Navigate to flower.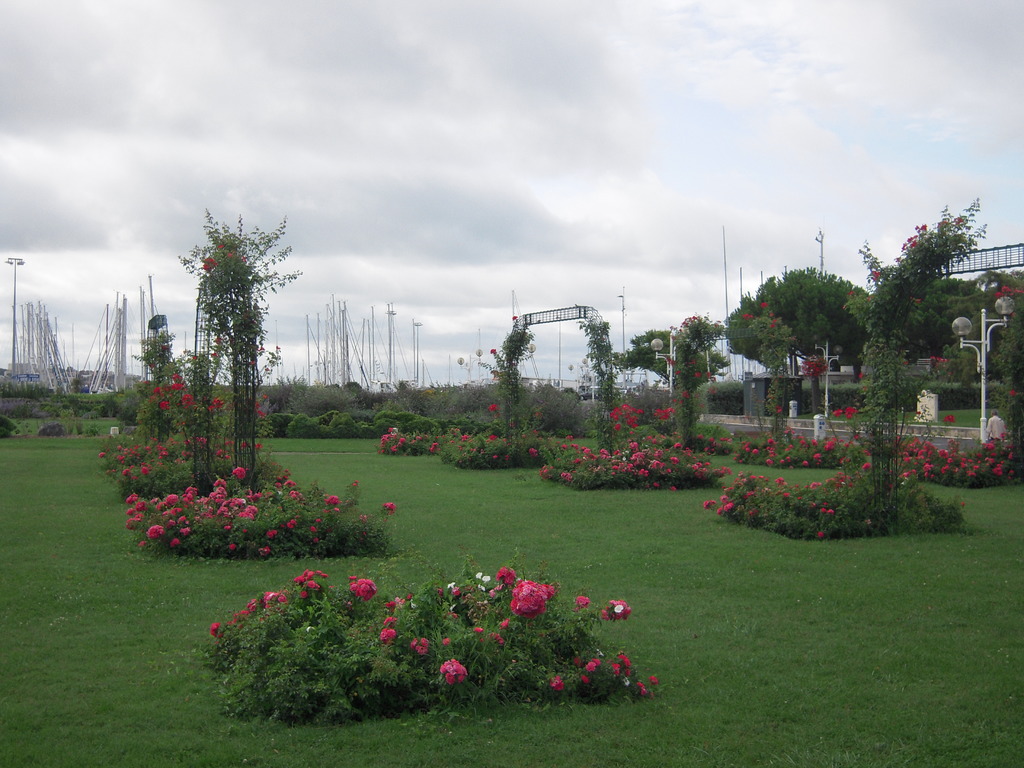
Navigation target: x1=746 y1=508 x2=763 y2=519.
